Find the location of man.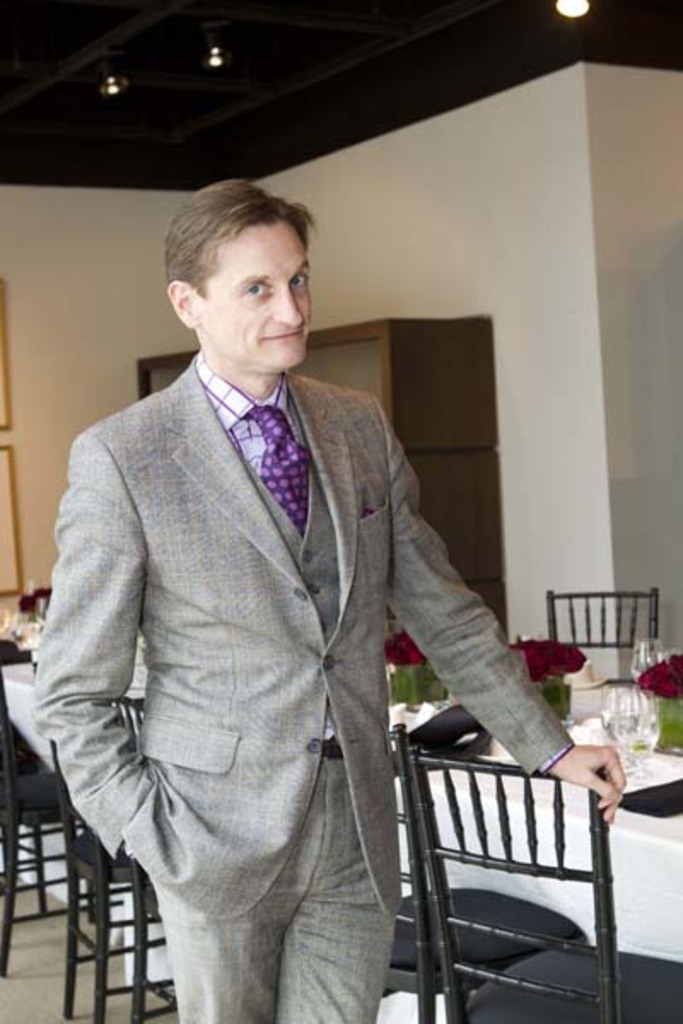
Location: 32,189,538,1004.
